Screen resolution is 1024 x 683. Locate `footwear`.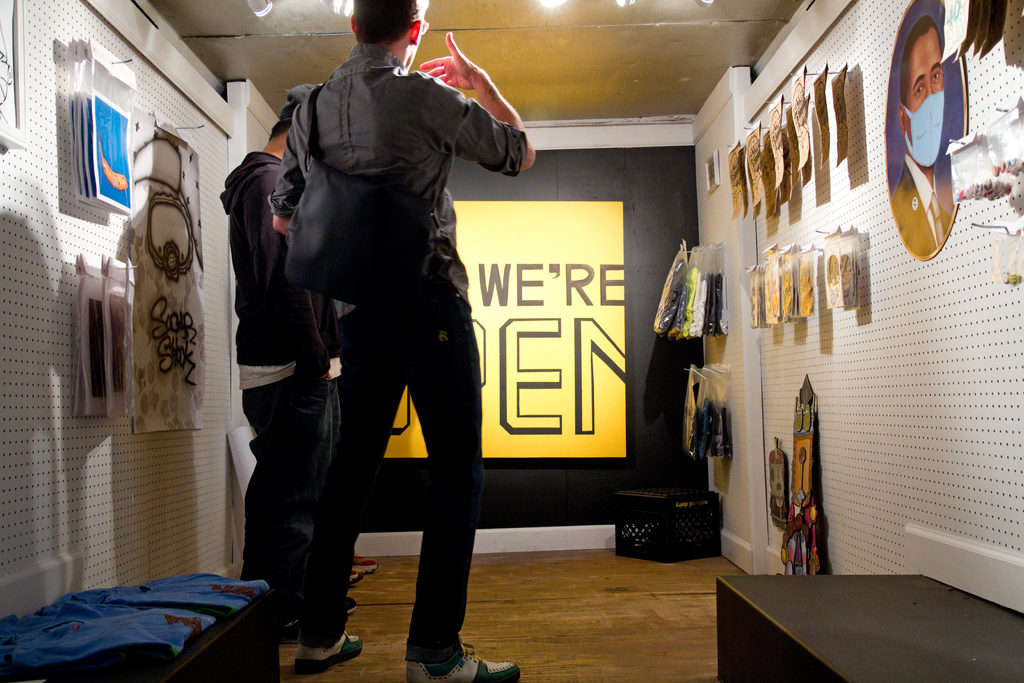
pyautogui.locateOnScreen(290, 632, 360, 673).
